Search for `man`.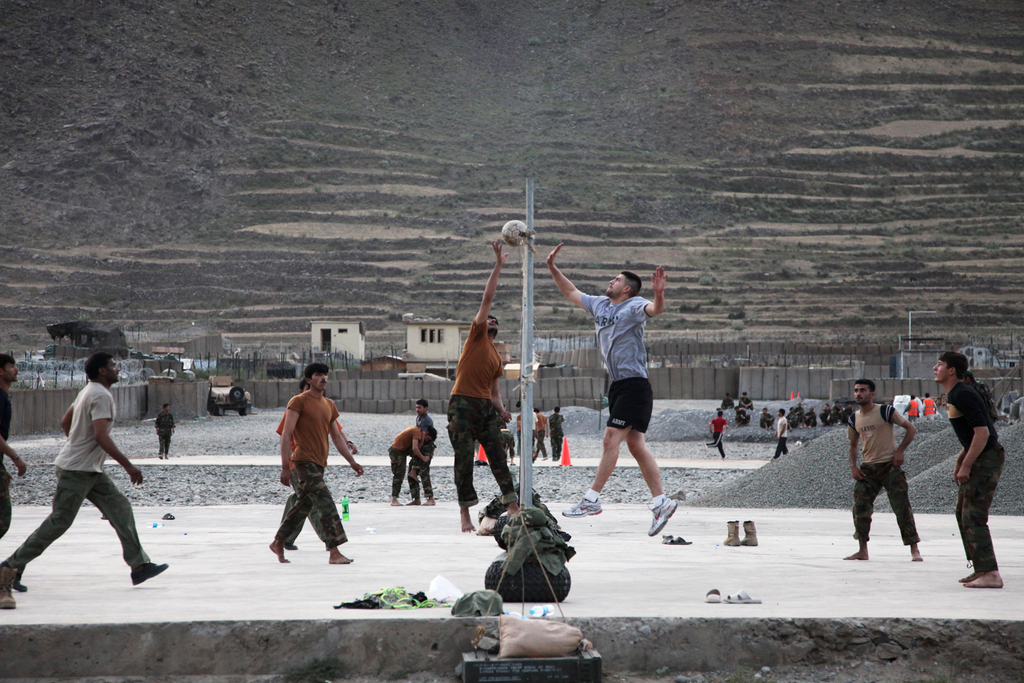
Found at crop(445, 238, 527, 535).
